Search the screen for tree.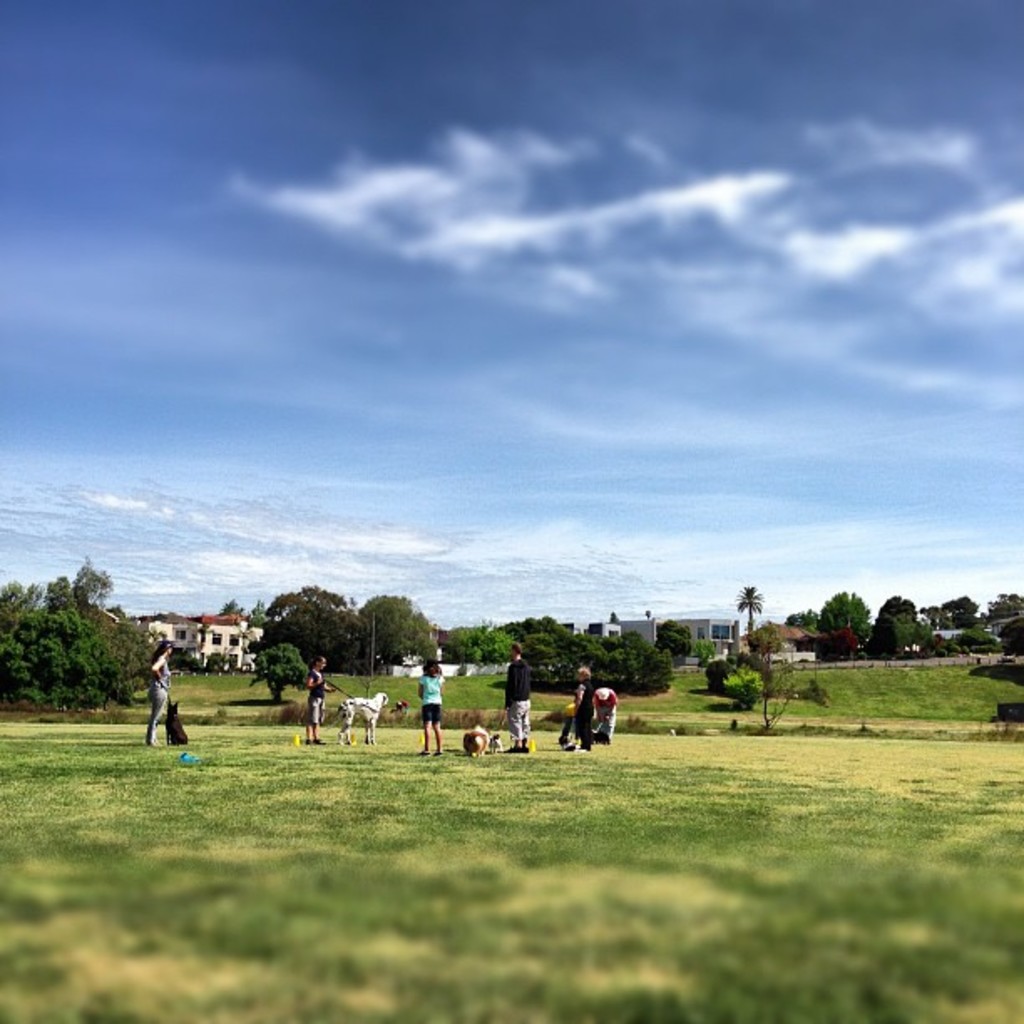
Found at detection(914, 601, 940, 624).
